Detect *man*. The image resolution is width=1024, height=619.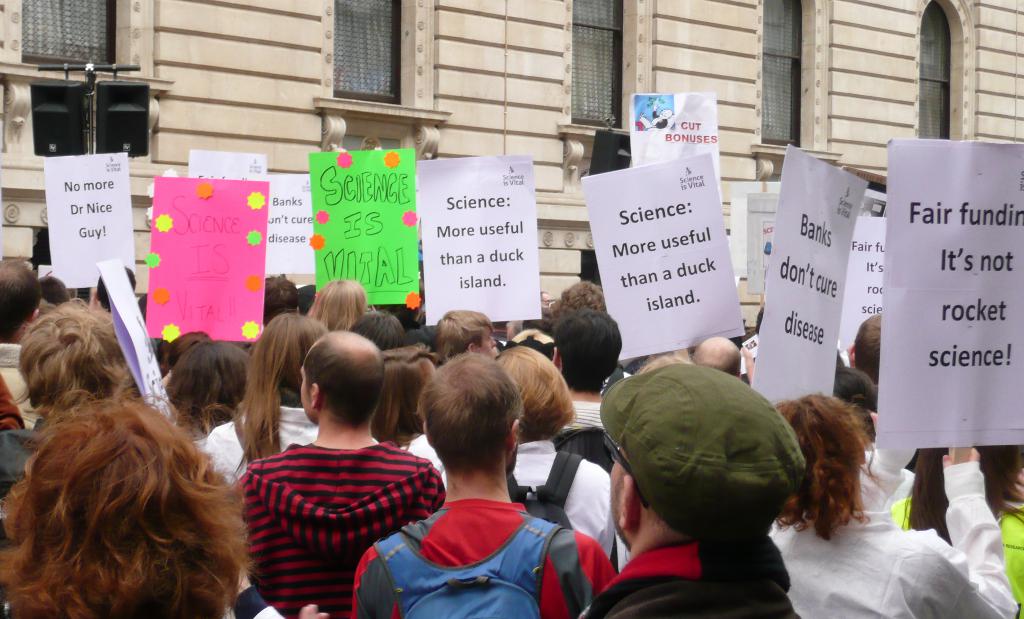
435,310,496,354.
